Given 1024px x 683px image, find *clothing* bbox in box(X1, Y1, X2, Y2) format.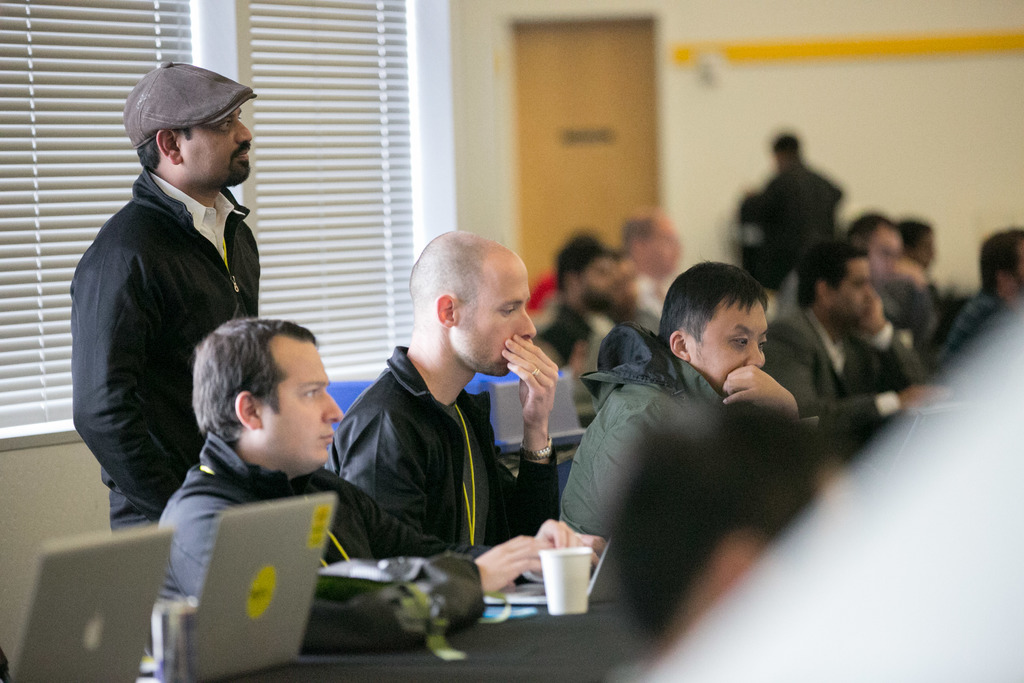
box(151, 424, 502, 675).
